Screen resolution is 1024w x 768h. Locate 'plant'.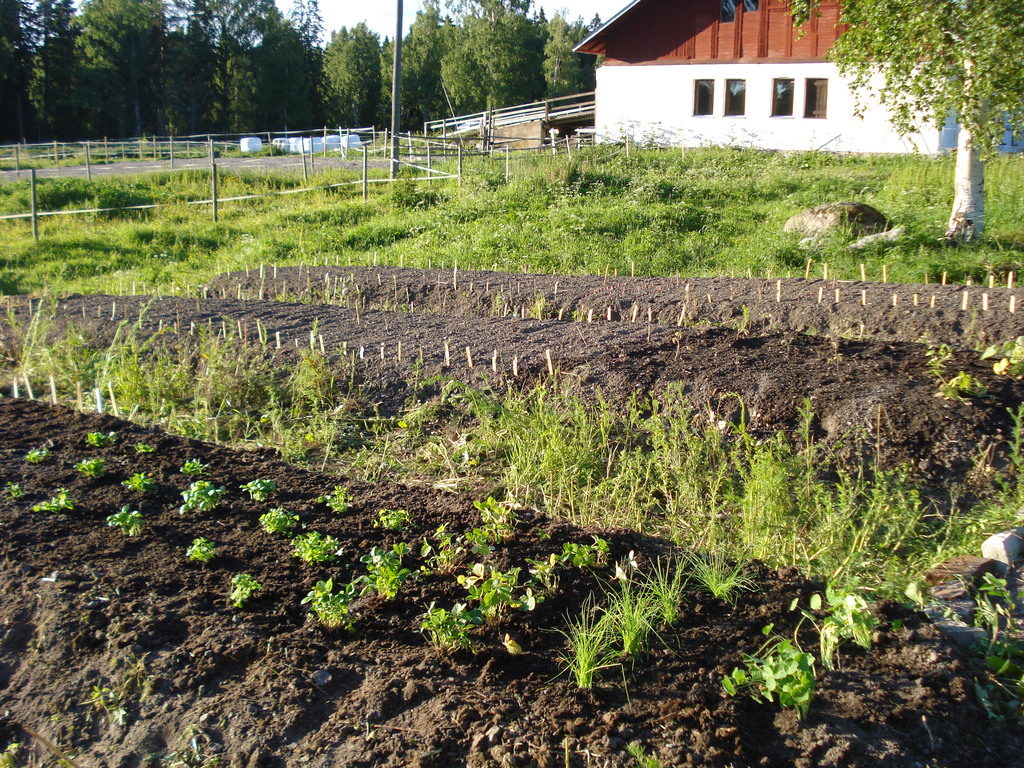
(122, 468, 160, 493).
